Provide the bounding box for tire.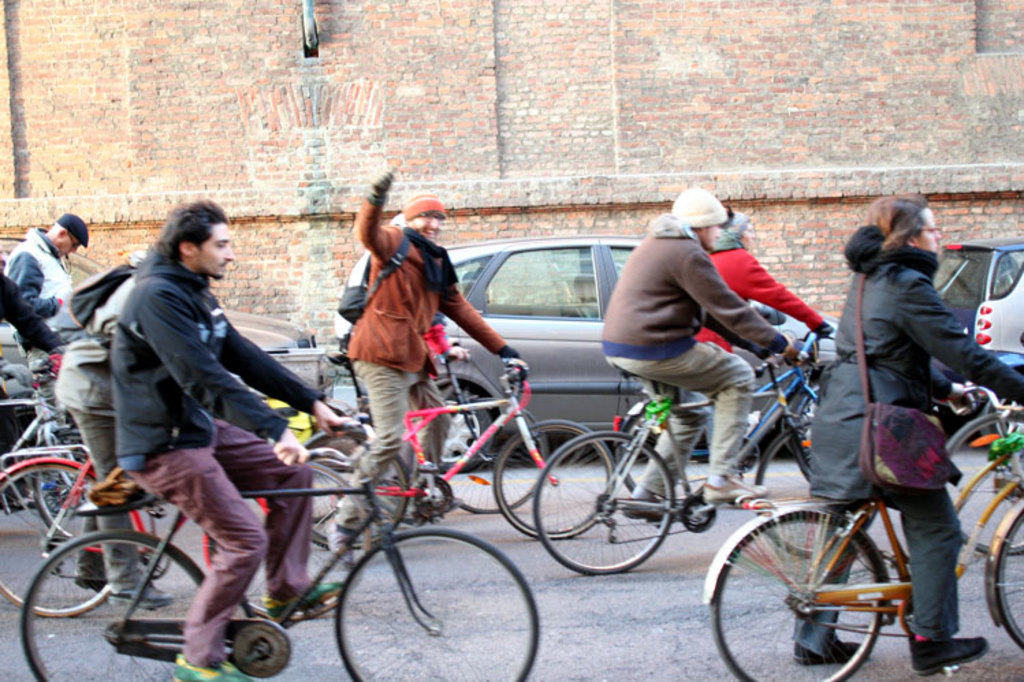
Rect(781, 381, 822, 458).
